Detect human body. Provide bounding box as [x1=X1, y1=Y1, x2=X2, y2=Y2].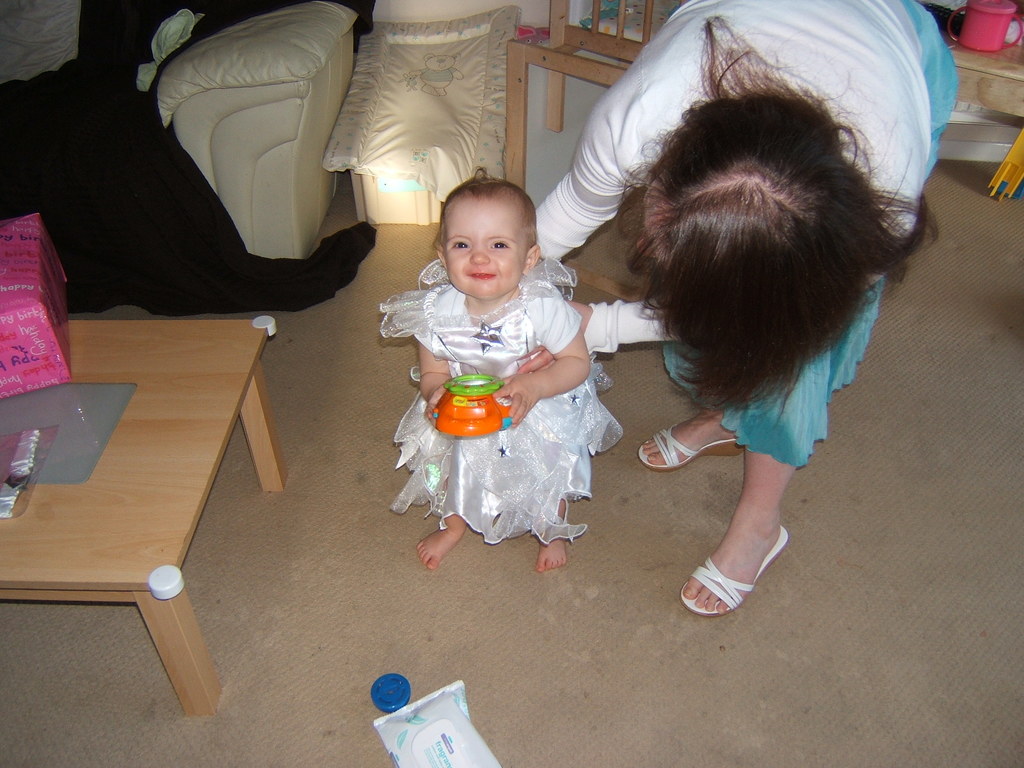
[x1=378, y1=167, x2=622, y2=576].
